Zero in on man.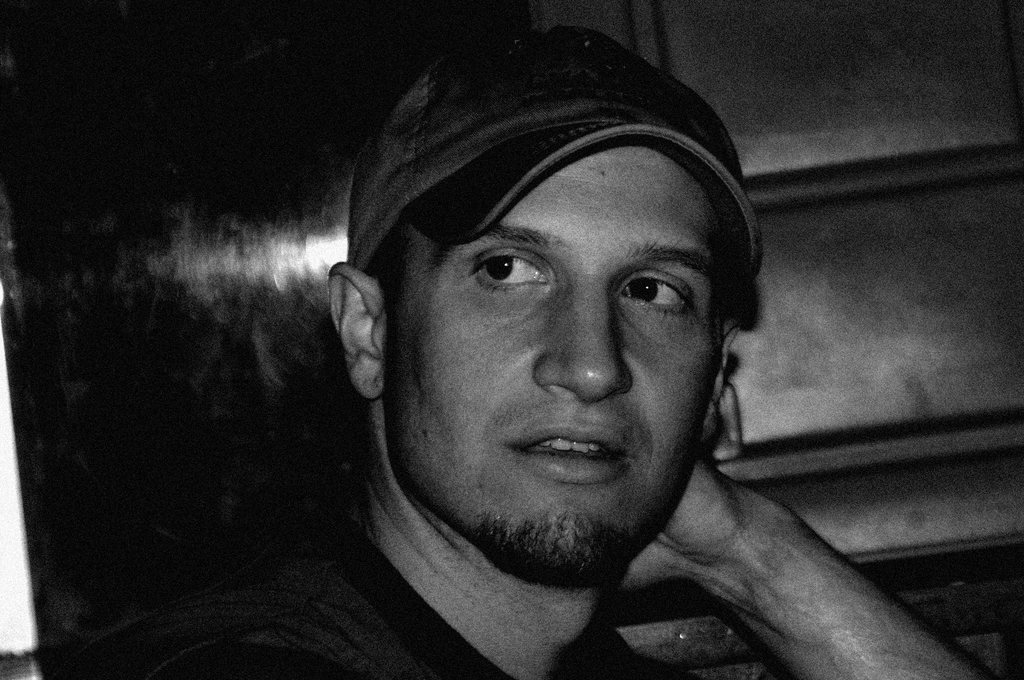
Zeroed in: [left=200, top=32, right=986, bottom=679].
